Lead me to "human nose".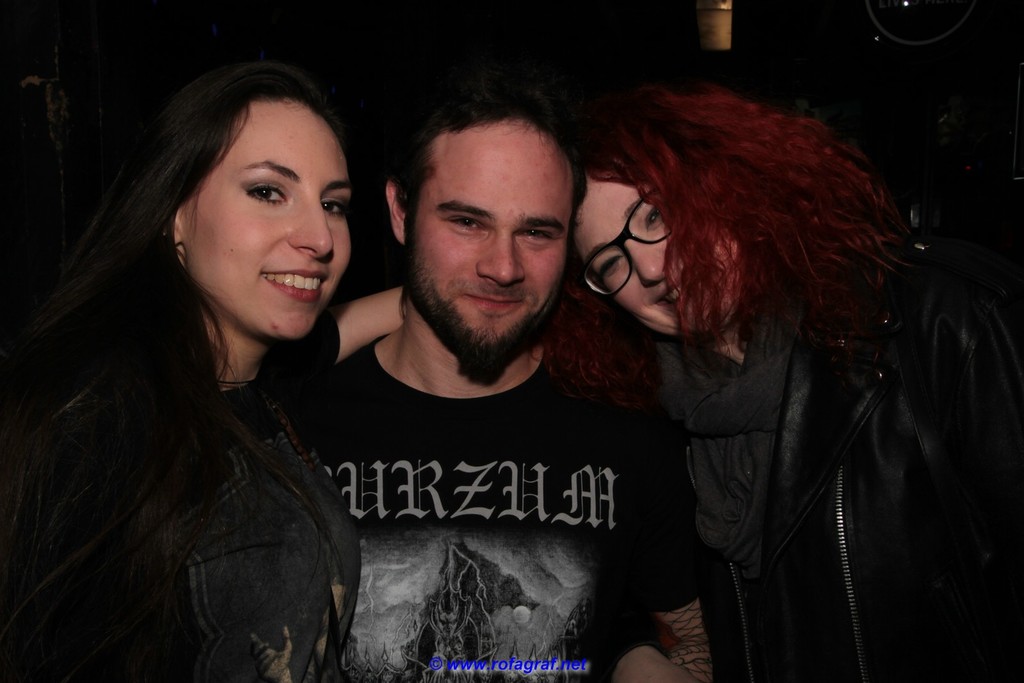
Lead to bbox=[474, 234, 529, 280].
